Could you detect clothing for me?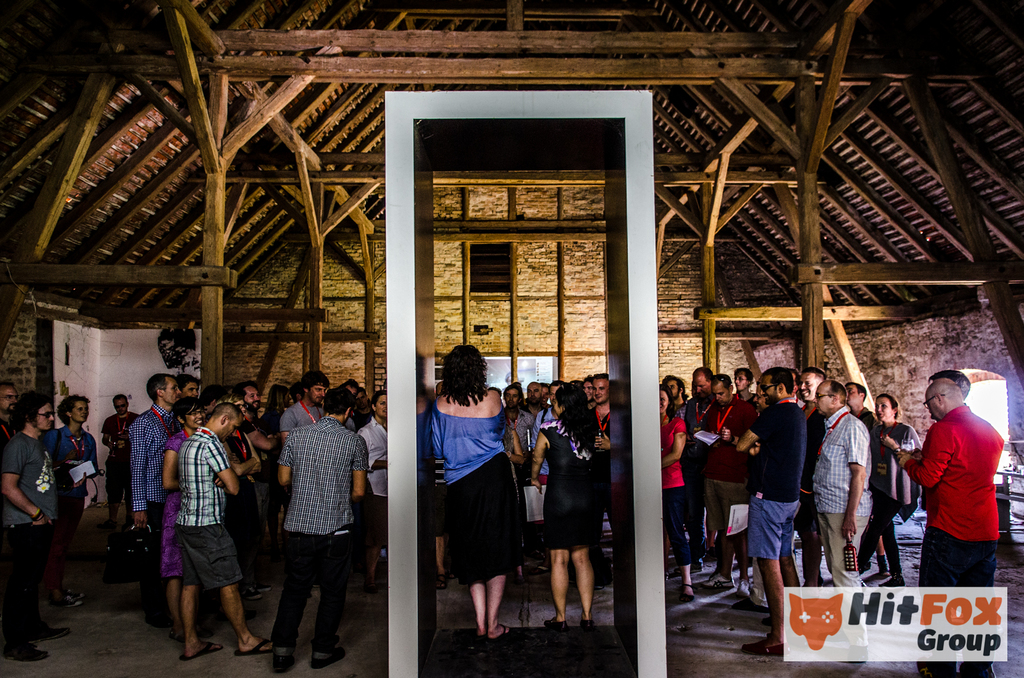
Detection result: (708,396,760,539).
